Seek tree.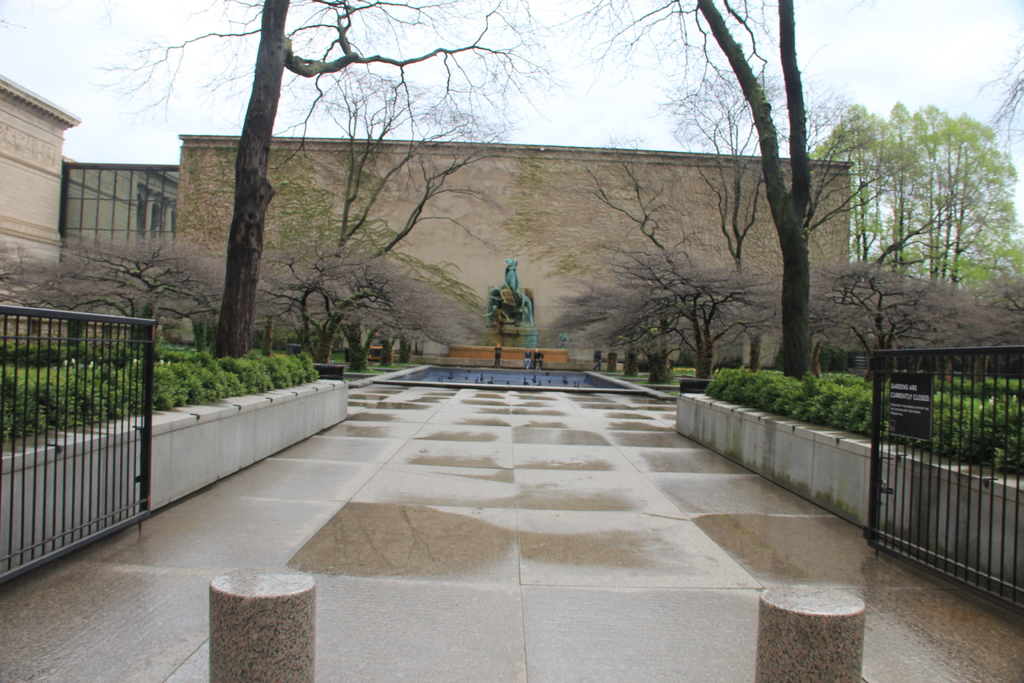
[97, 0, 558, 354].
